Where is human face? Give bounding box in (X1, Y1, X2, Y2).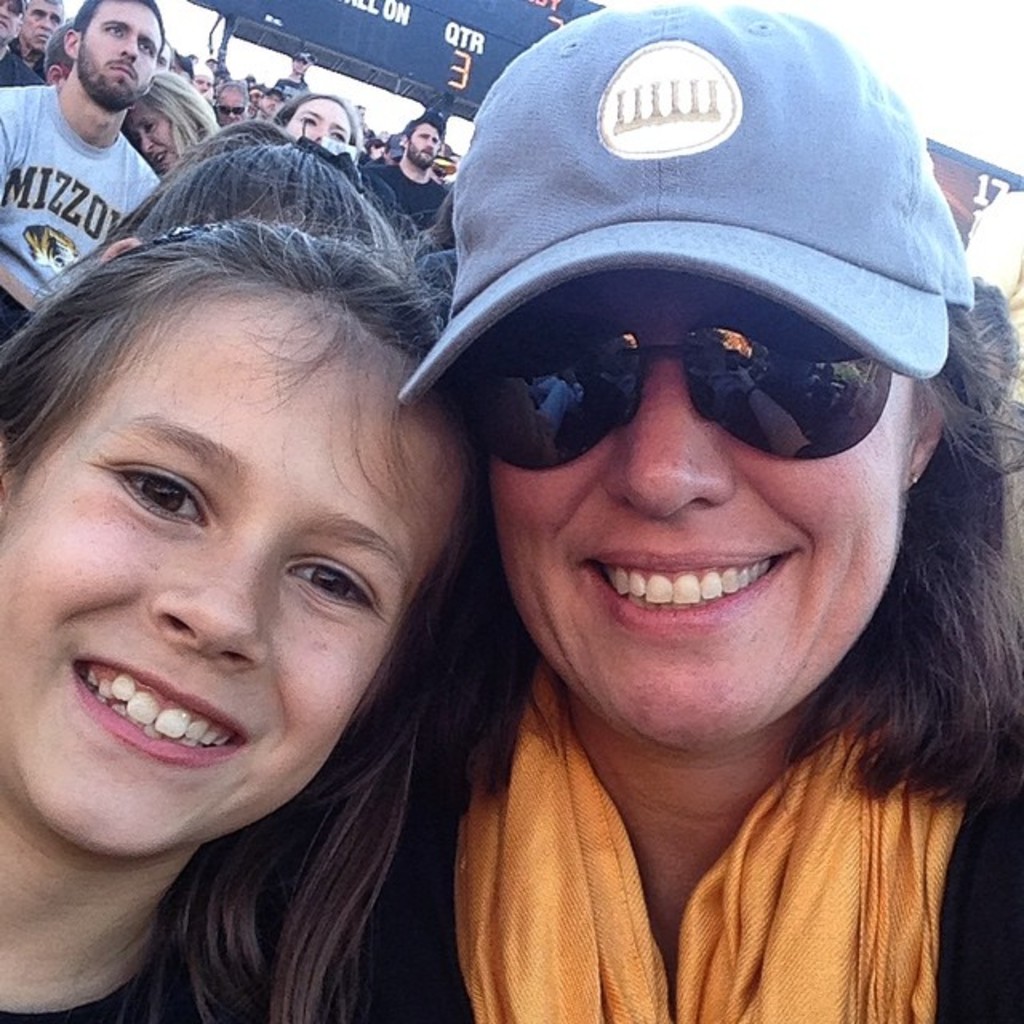
(22, 0, 69, 51).
